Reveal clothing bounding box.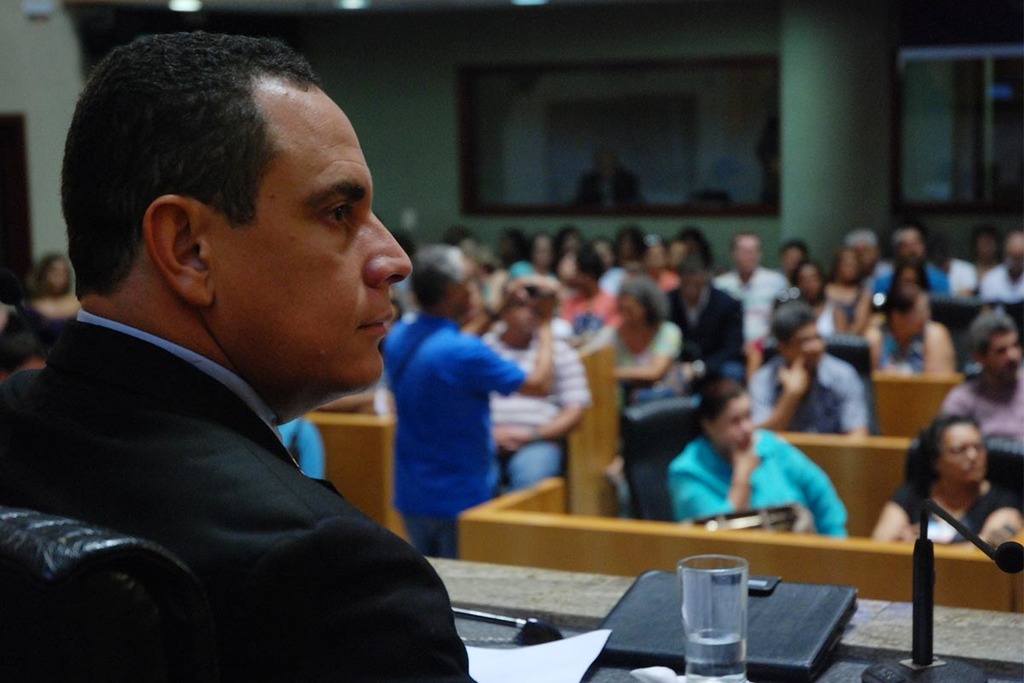
Revealed: x1=875 y1=478 x2=1021 y2=549.
